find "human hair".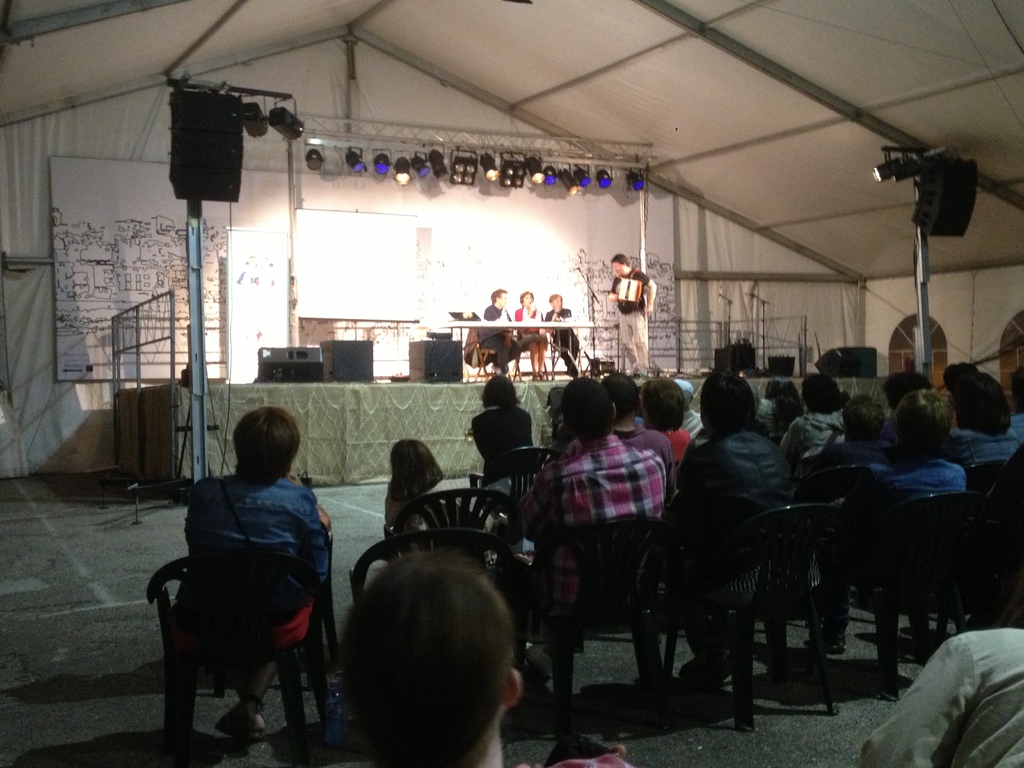
(648,347,684,435).
